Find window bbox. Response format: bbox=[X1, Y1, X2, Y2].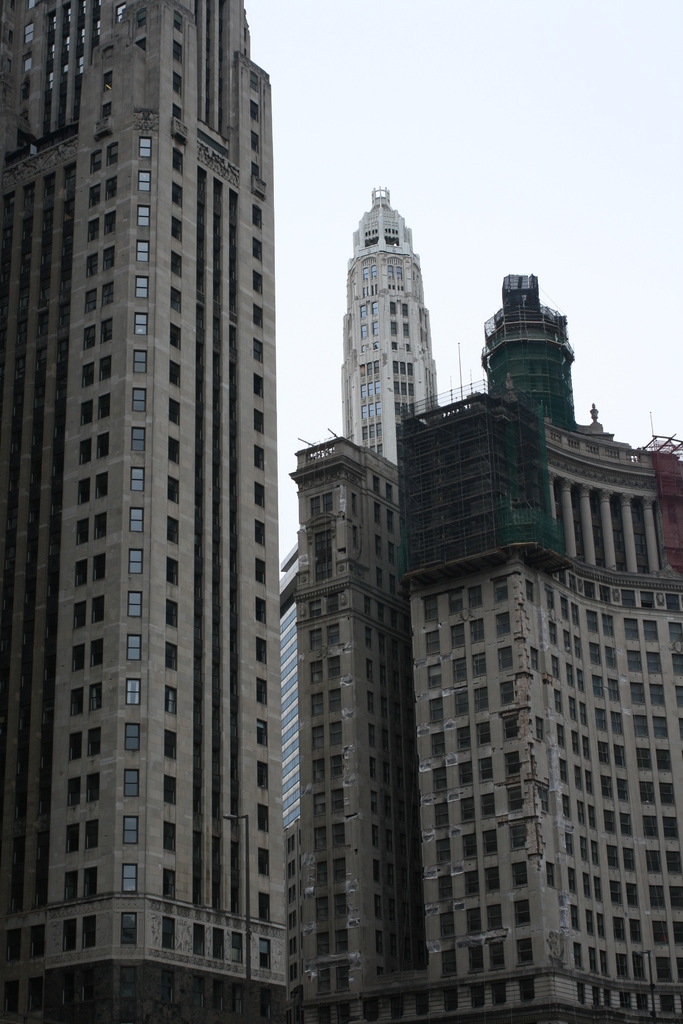
bbox=[634, 719, 648, 739].
